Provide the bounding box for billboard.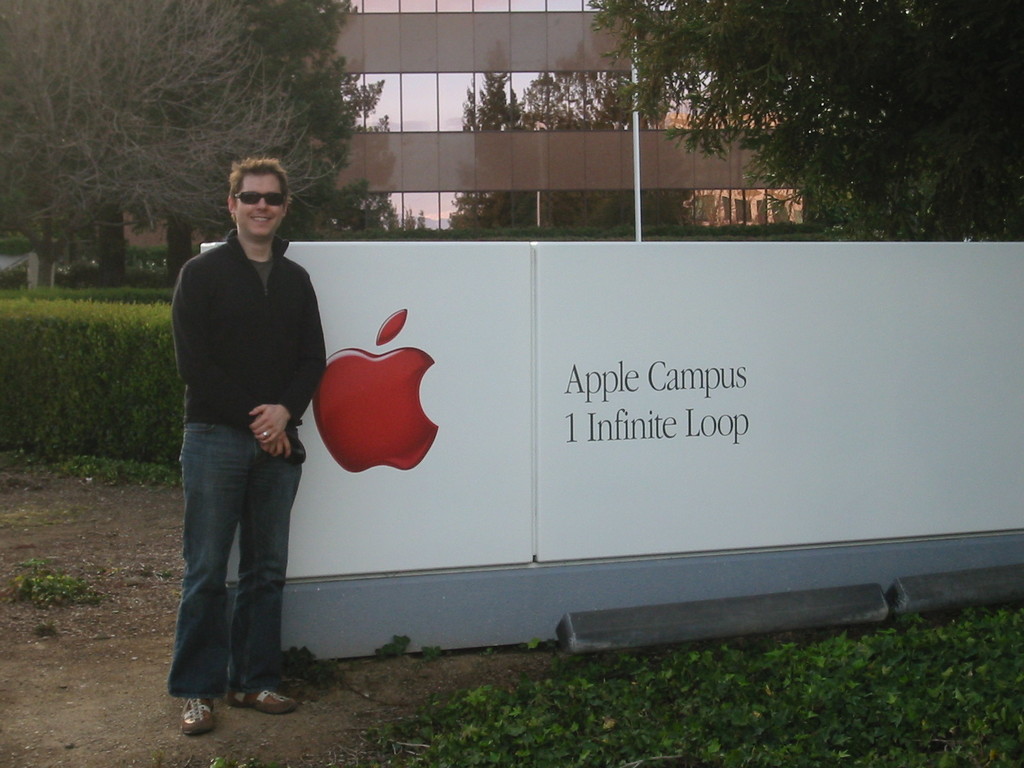
228/237/1023/588.
